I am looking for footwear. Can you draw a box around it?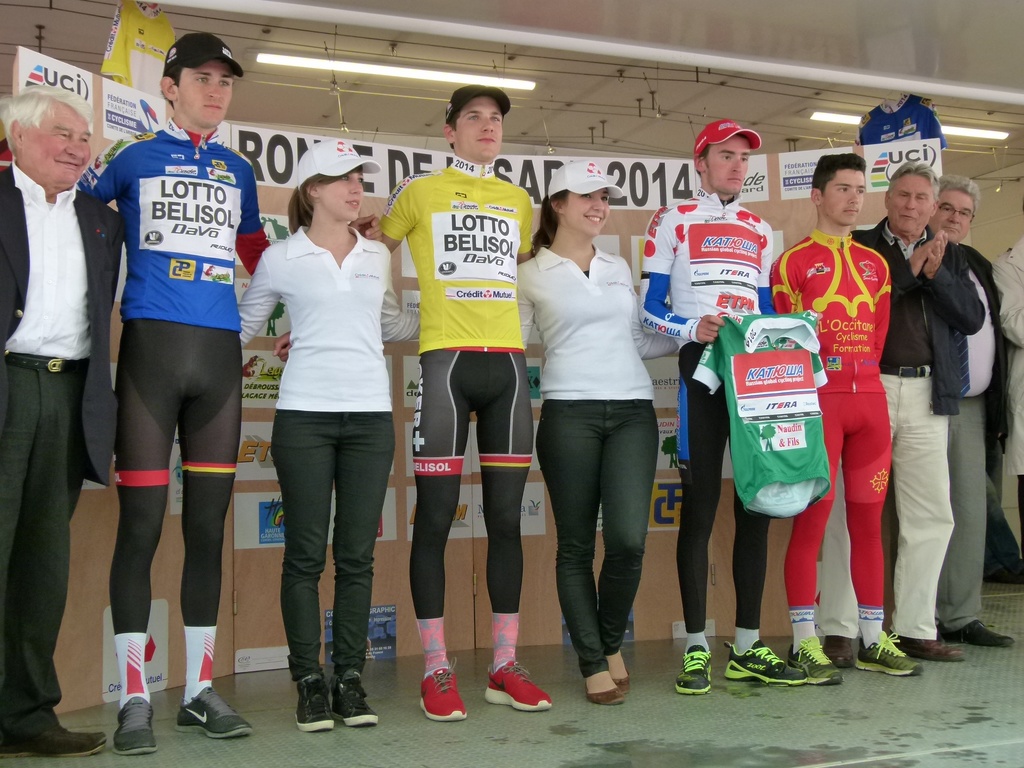
Sure, the bounding box is 485 663 554 712.
